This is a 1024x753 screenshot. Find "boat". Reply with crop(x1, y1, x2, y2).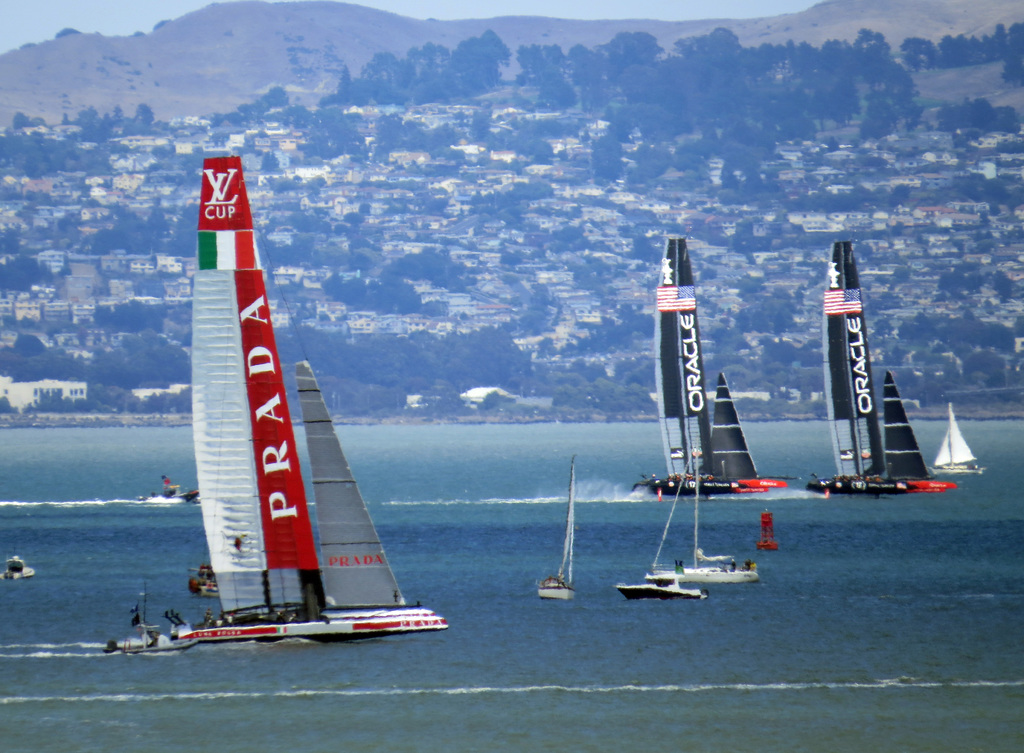
crop(1, 563, 31, 581).
